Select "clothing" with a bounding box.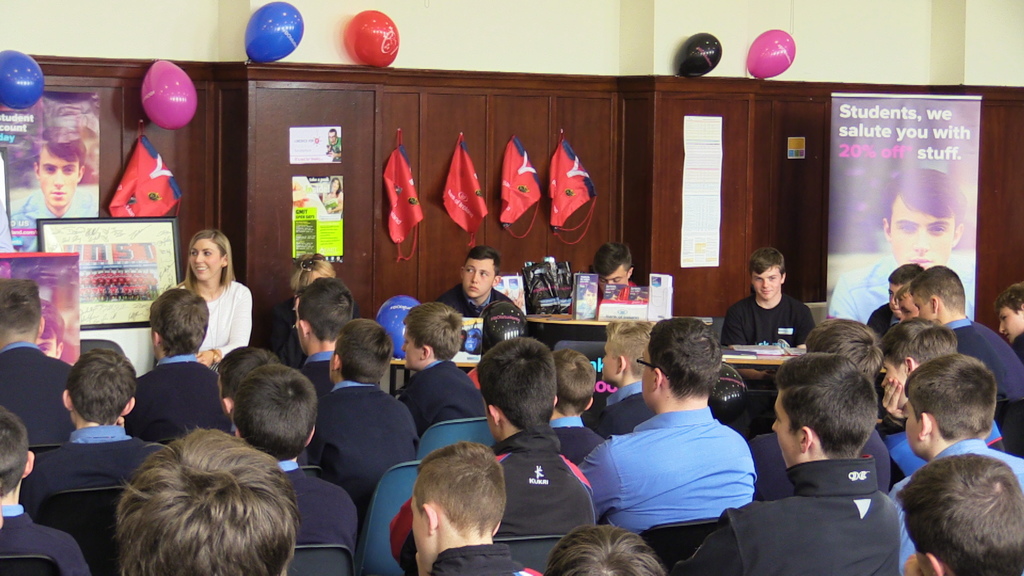
Rect(1013, 330, 1023, 359).
